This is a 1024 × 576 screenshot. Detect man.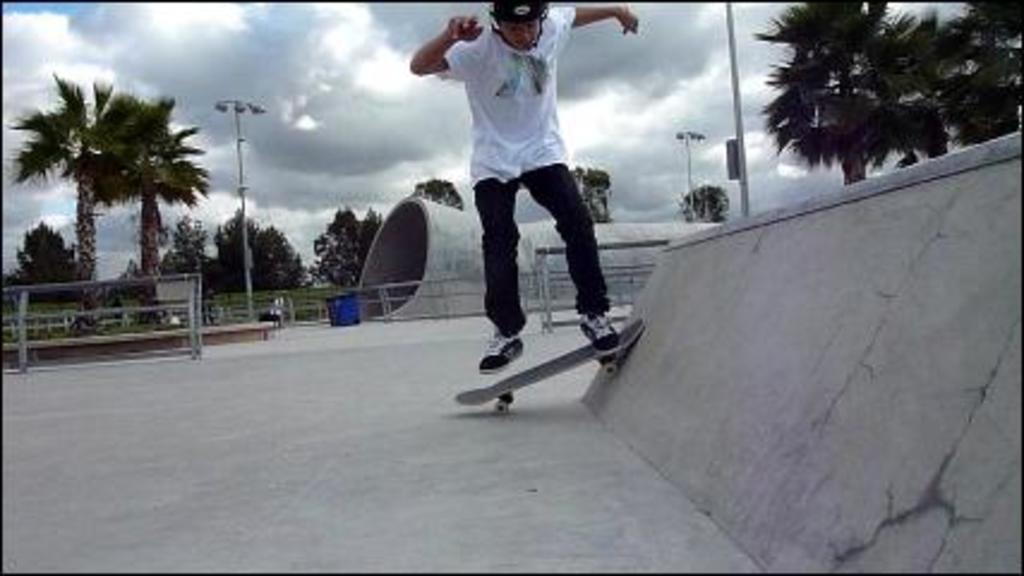
rect(403, 0, 647, 372).
